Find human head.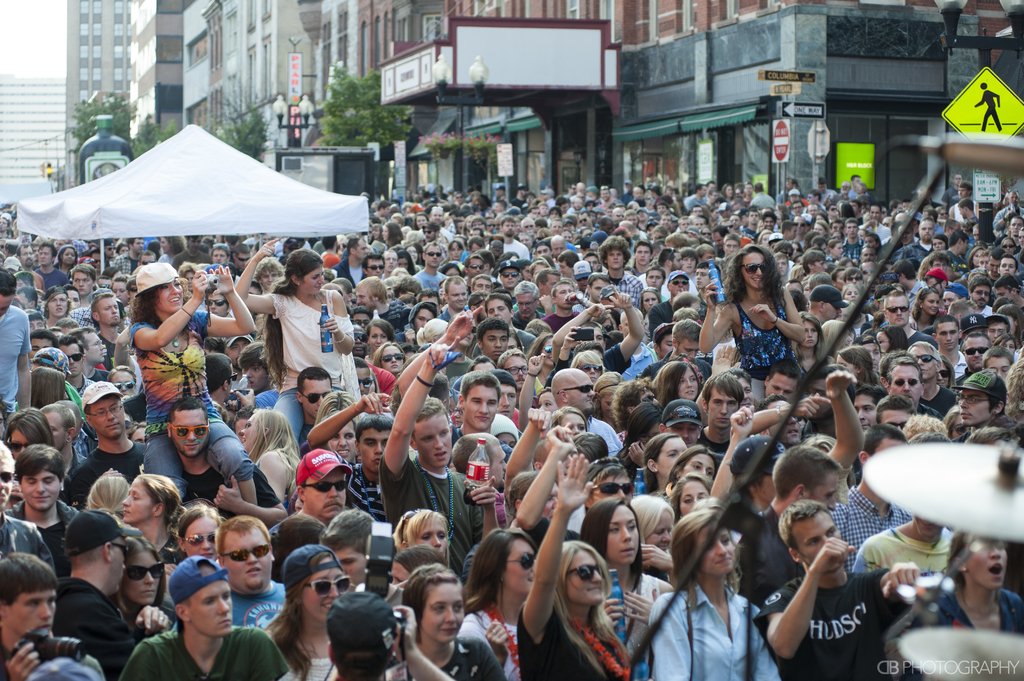
<bbox>401, 572, 470, 655</bbox>.
